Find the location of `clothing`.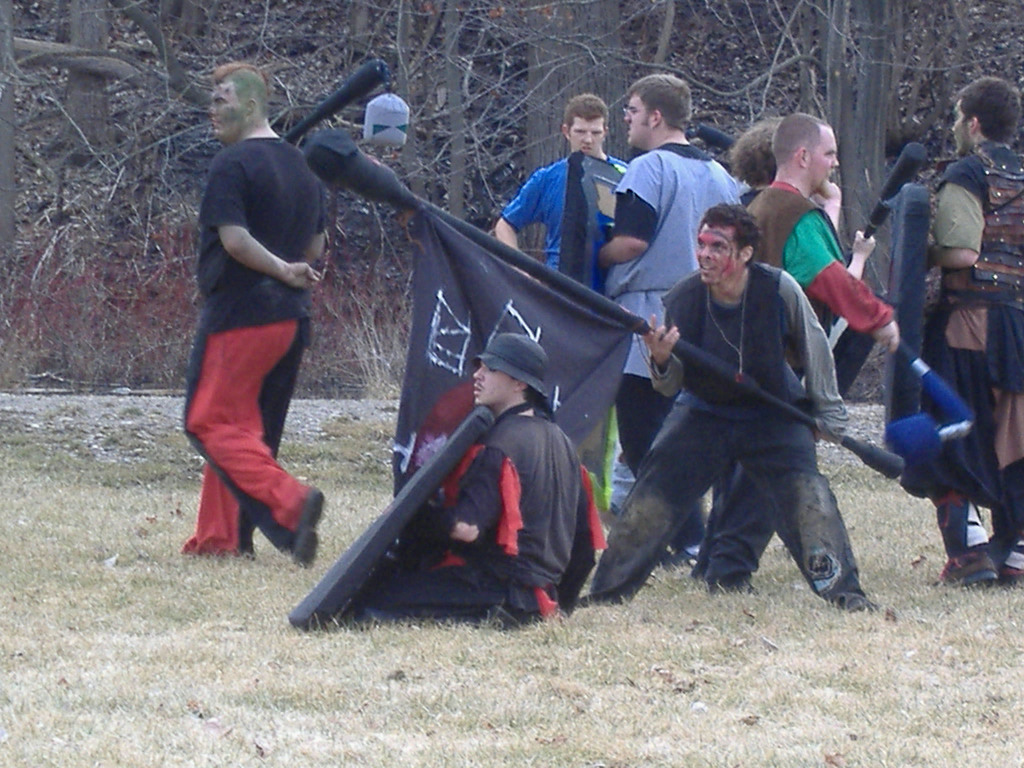
Location: bbox=(899, 141, 1023, 550).
